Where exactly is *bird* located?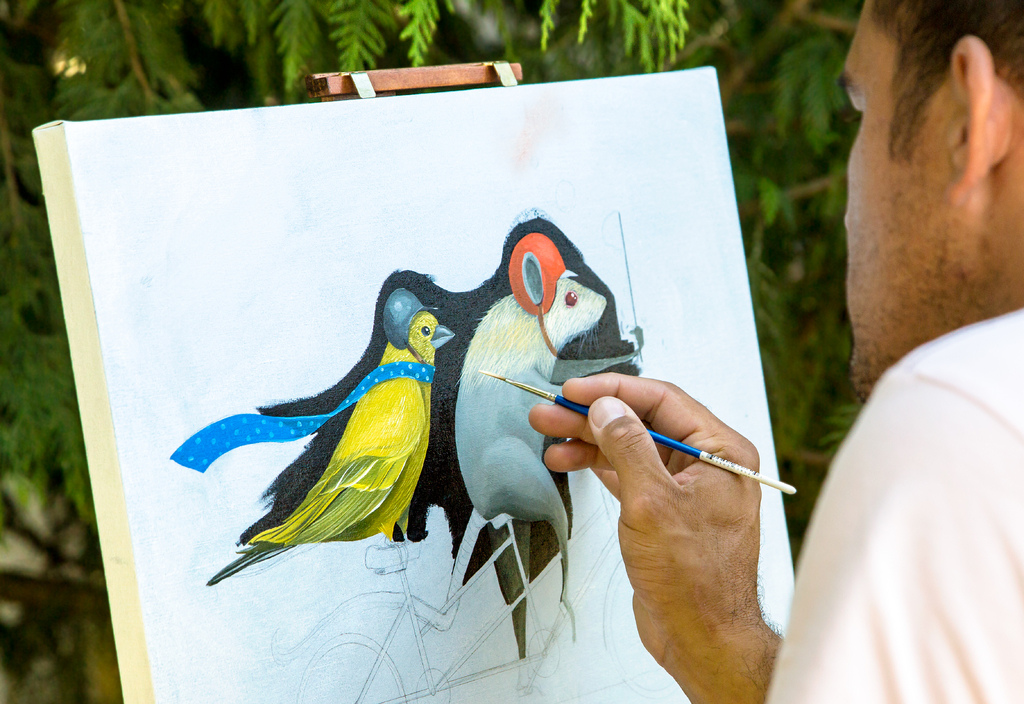
Its bounding box is crop(207, 208, 644, 635).
